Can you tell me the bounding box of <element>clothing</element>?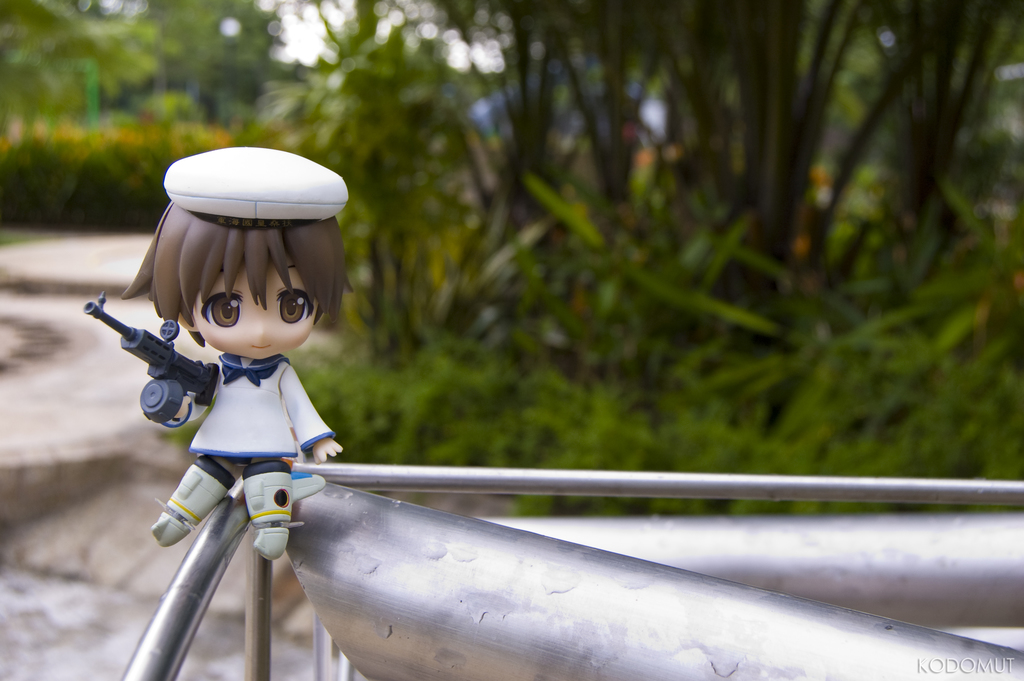
(x1=157, y1=351, x2=335, y2=463).
